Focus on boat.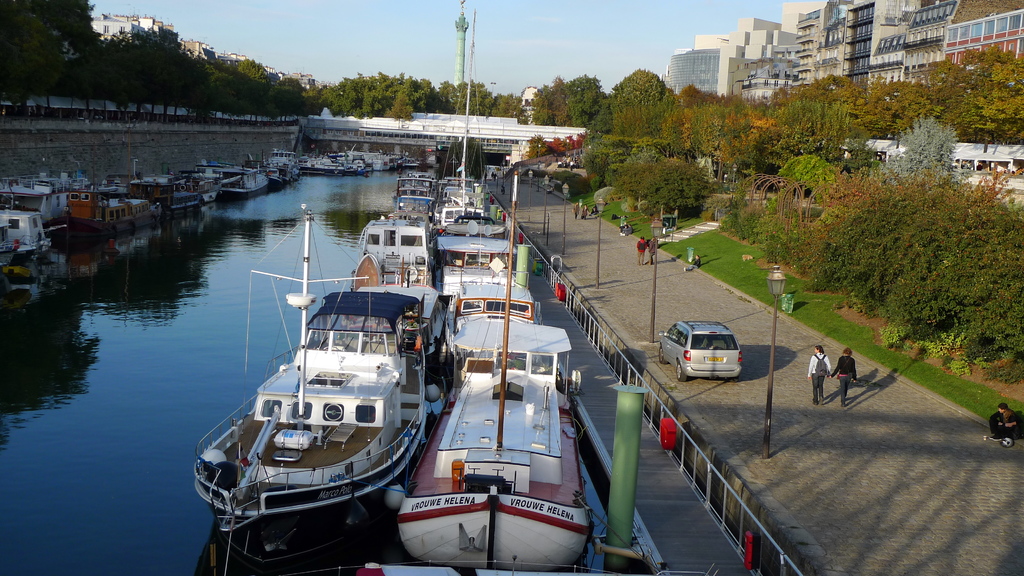
Focused at crop(188, 202, 440, 537).
